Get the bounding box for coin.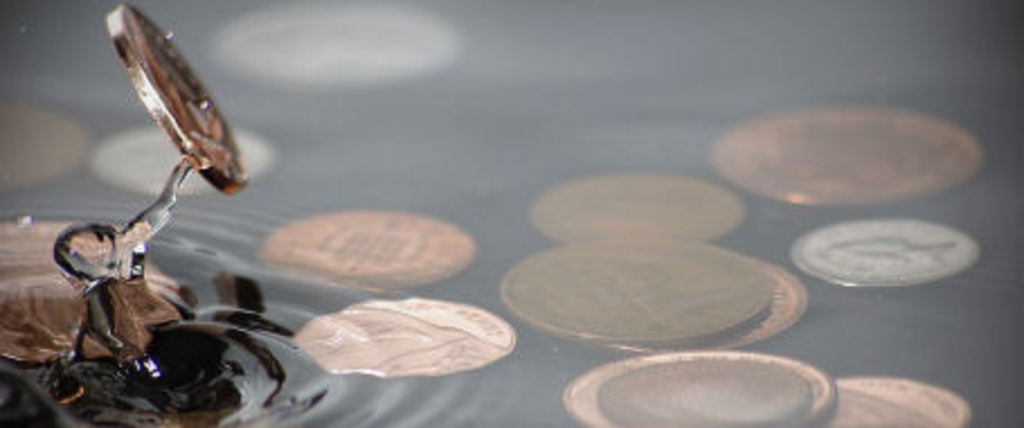
BBox(792, 205, 999, 293).
